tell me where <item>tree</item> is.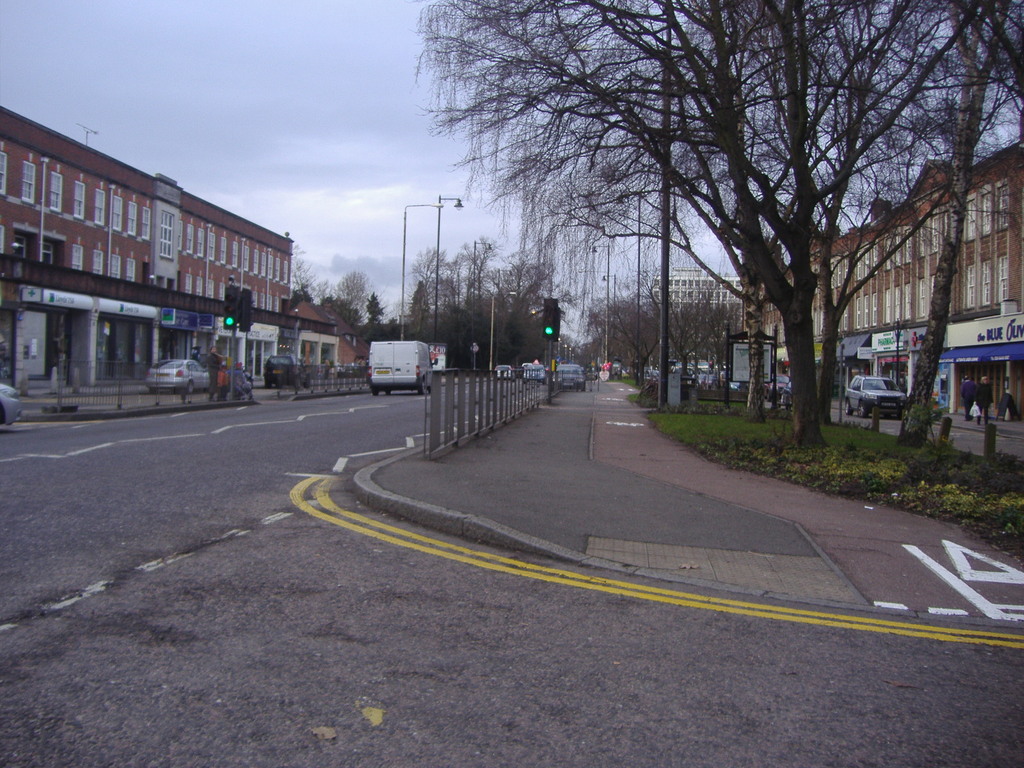
<item>tree</item> is at detection(443, 236, 495, 349).
